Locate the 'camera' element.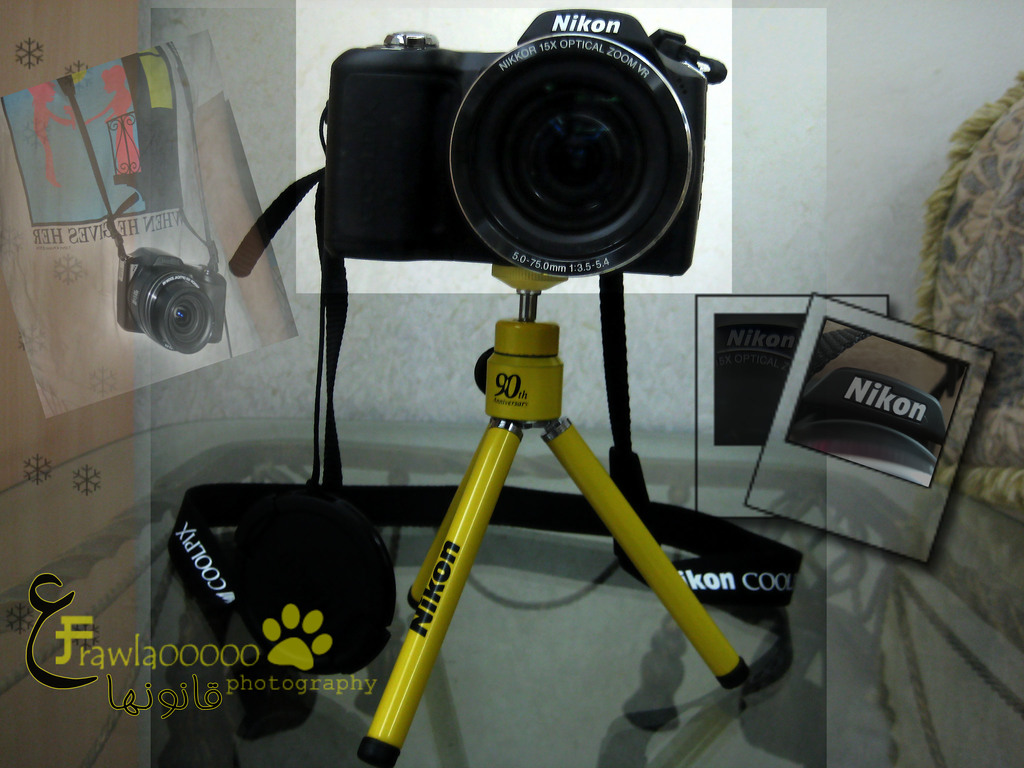
Element bbox: {"left": 124, "top": 248, "right": 228, "bottom": 347}.
